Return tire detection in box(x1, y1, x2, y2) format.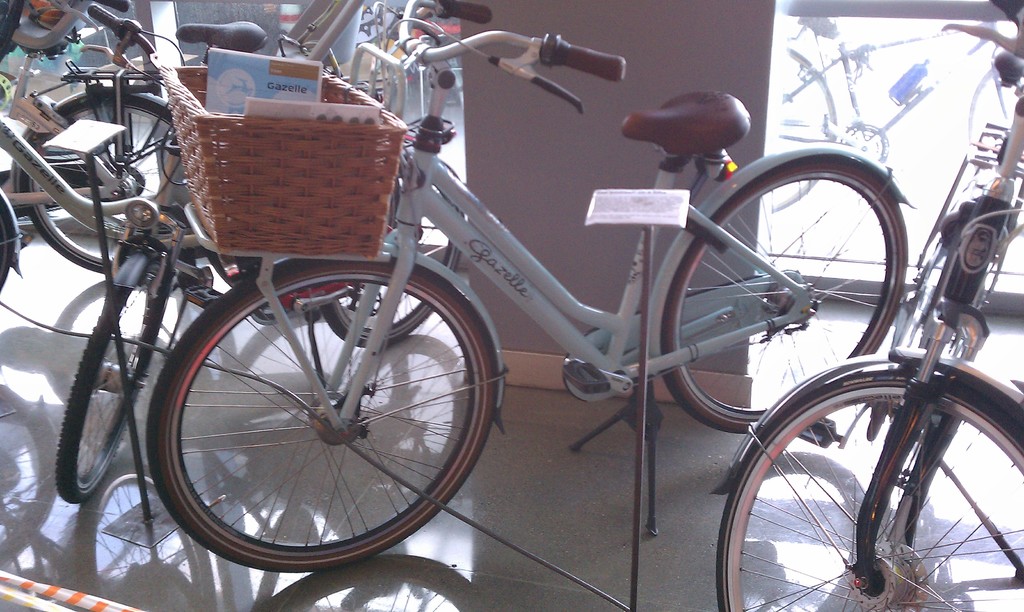
box(768, 41, 838, 211).
